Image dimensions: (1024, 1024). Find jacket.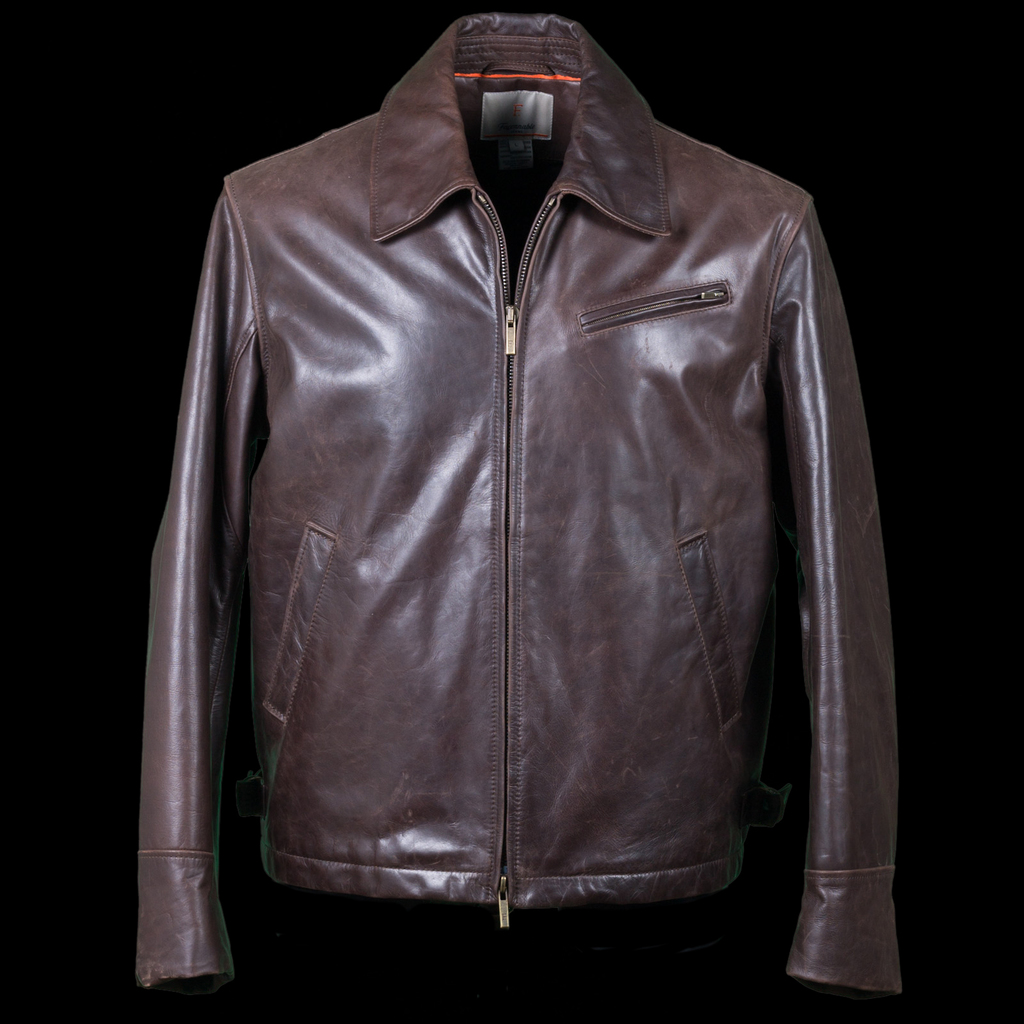
detection(135, 12, 894, 983).
